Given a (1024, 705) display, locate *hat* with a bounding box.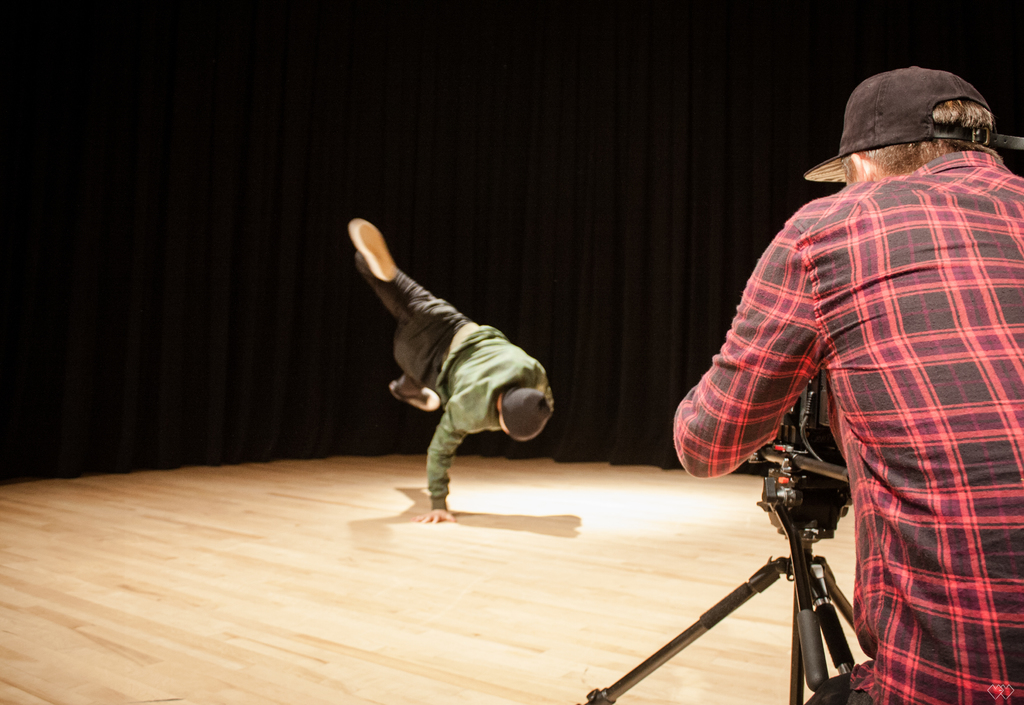
Located: box(803, 63, 1023, 184).
